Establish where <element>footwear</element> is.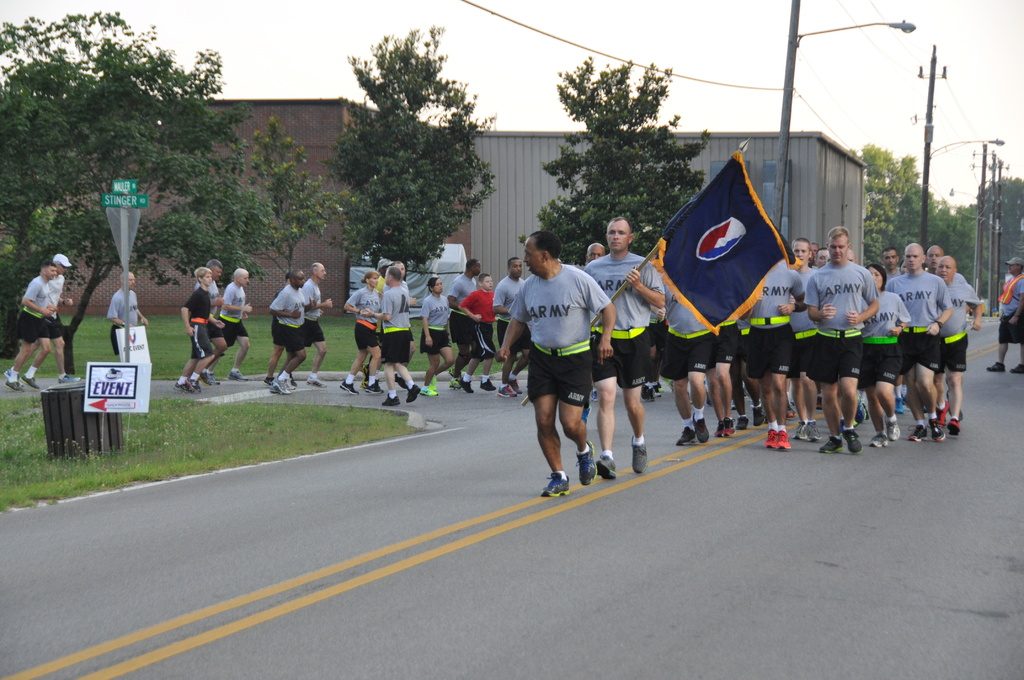
Established at [x1=381, y1=392, x2=401, y2=407].
